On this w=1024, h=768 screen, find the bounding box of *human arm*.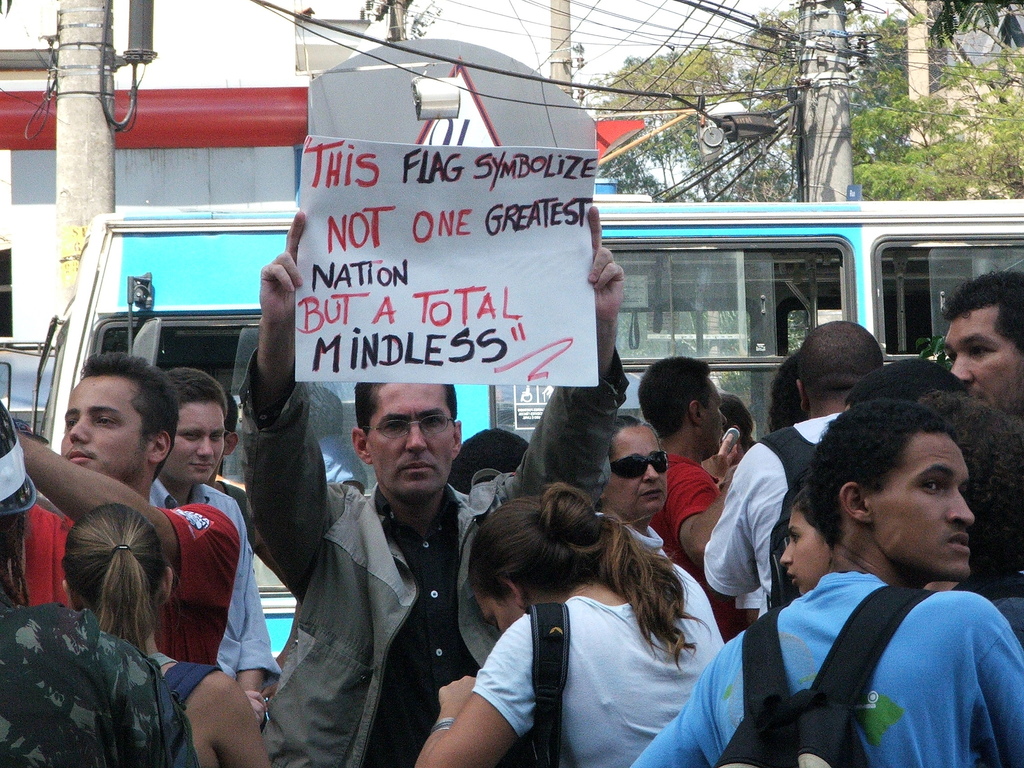
Bounding box: region(706, 447, 763, 595).
